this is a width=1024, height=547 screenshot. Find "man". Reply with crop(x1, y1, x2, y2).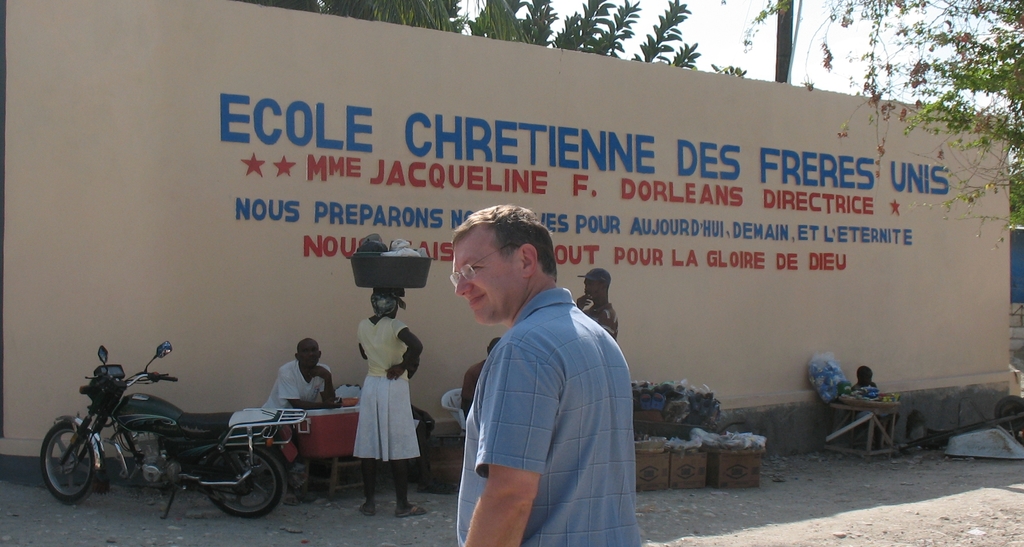
crop(421, 197, 646, 536).
